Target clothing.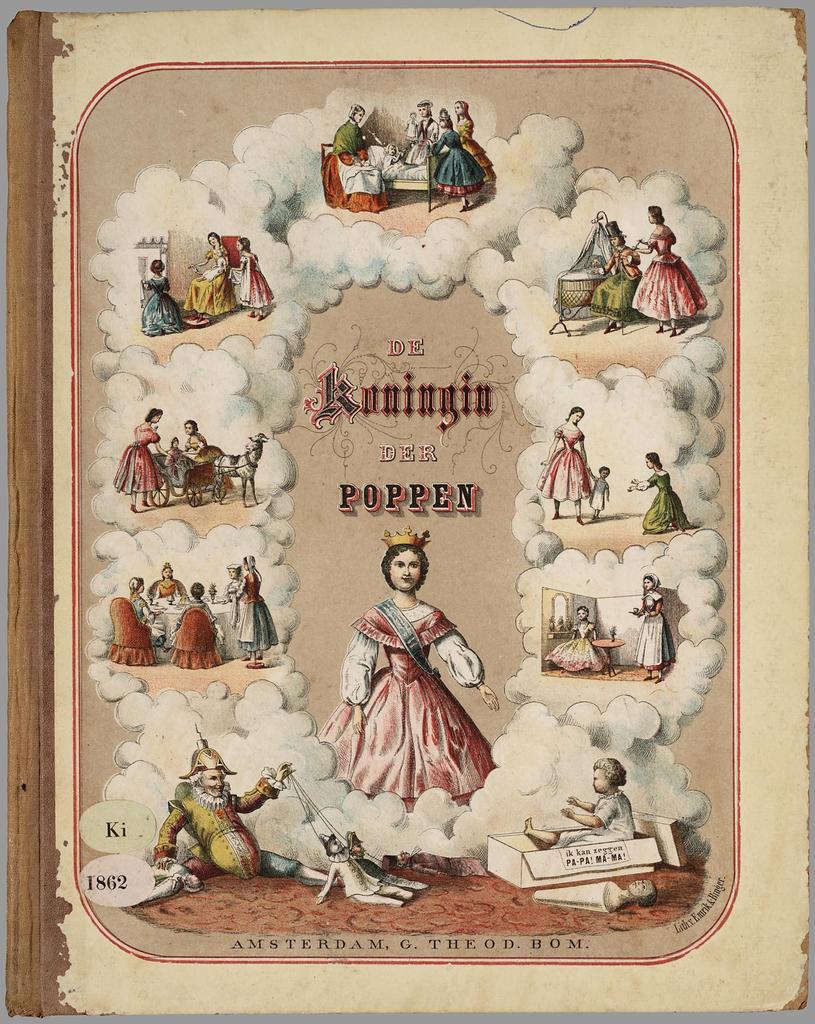
Target region: 585,484,602,510.
